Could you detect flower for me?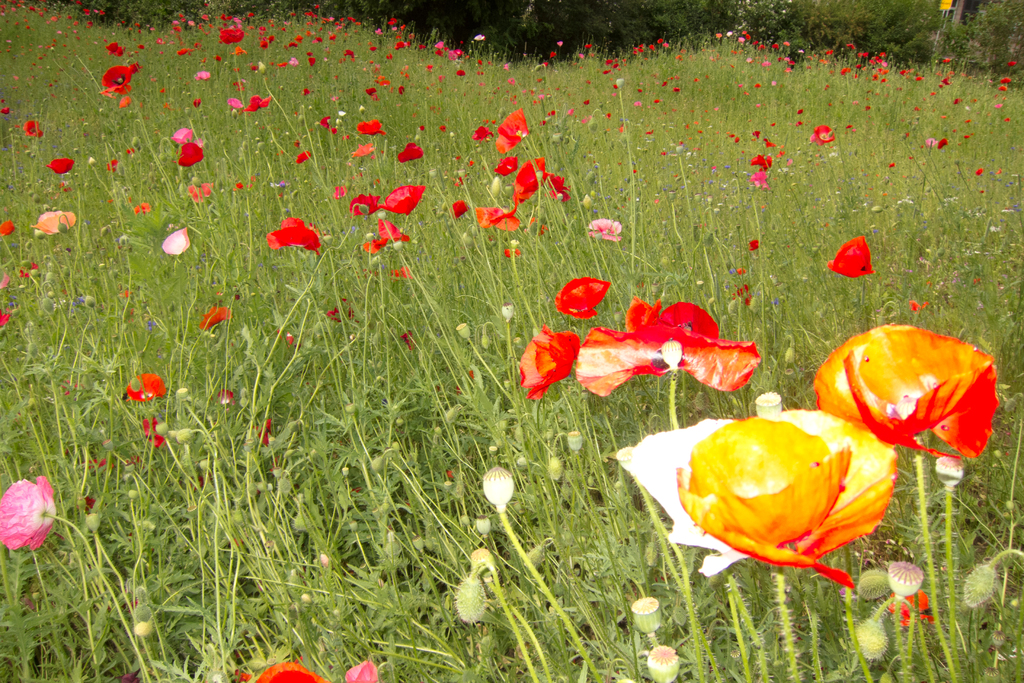
Detection result: [x1=239, y1=655, x2=329, y2=682].
